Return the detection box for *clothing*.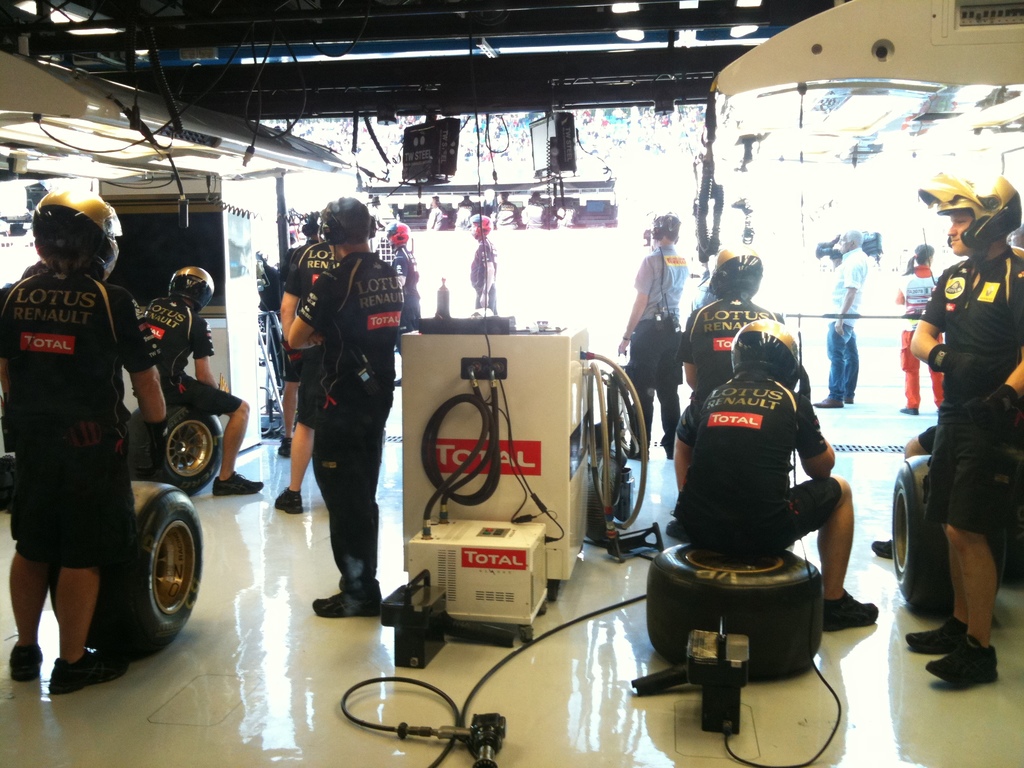
<bbox>385, 246, 420, 335</bbox>.
